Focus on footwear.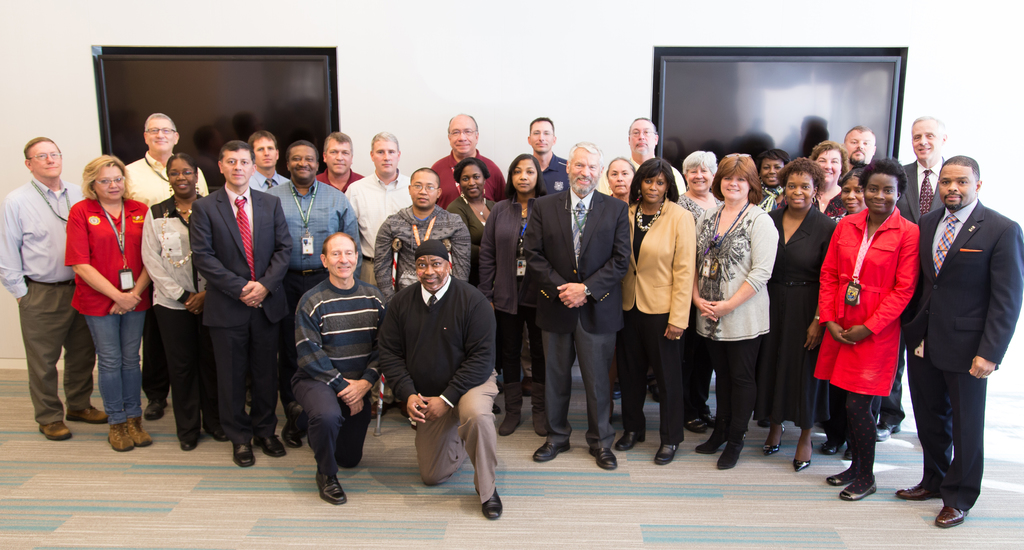
Focused at (652, 435, 681, 467).
